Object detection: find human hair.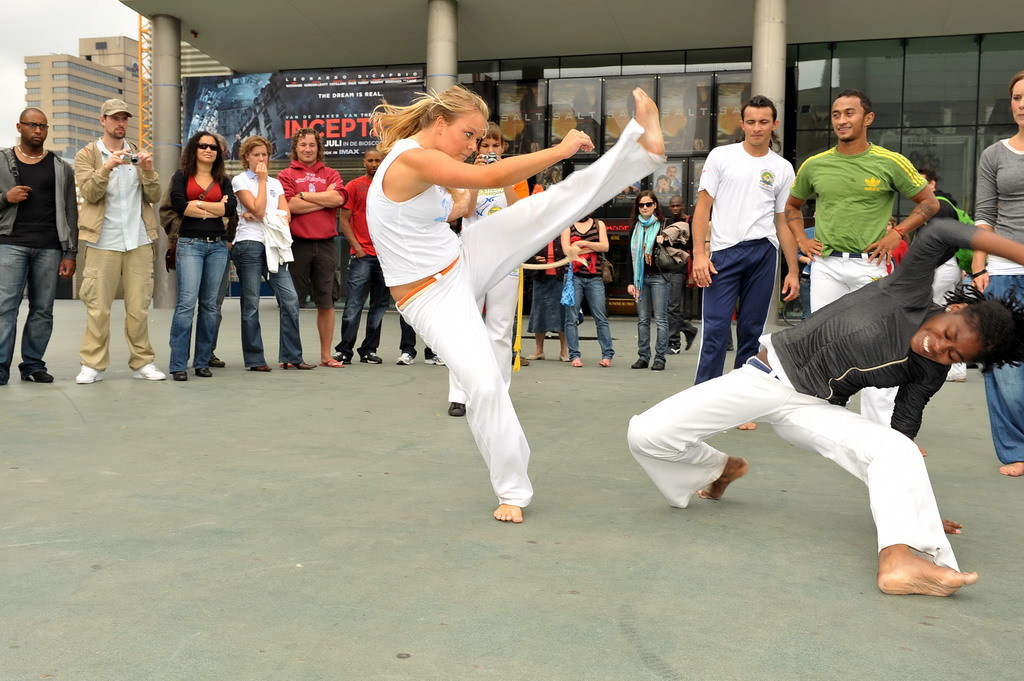
[770, 132, 784, 154].
